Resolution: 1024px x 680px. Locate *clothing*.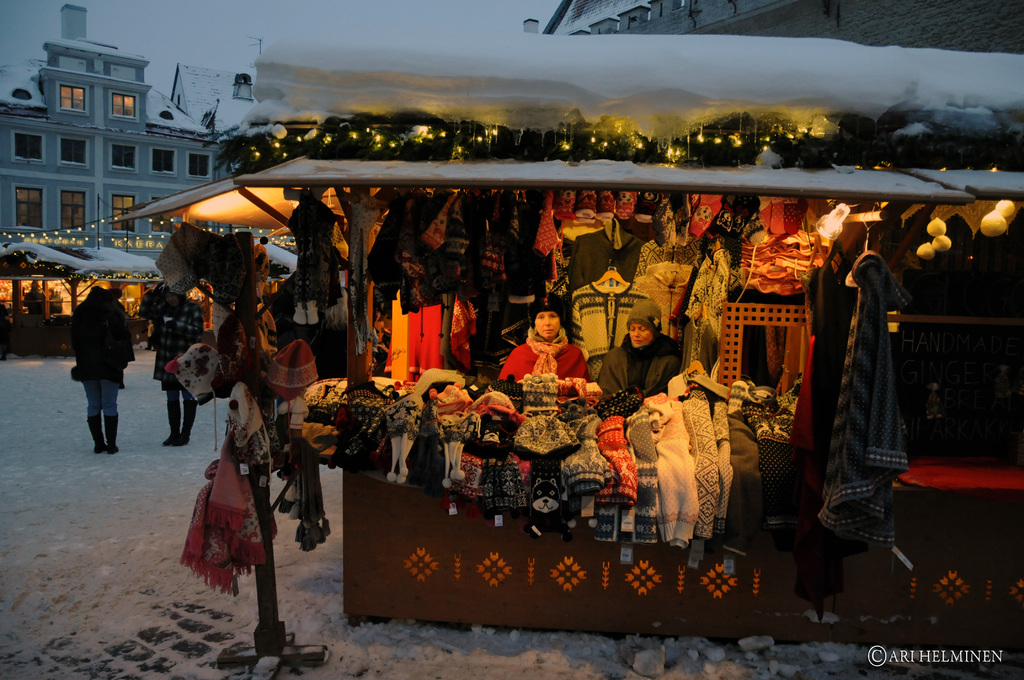
detection(527, 334, 570, 375).
